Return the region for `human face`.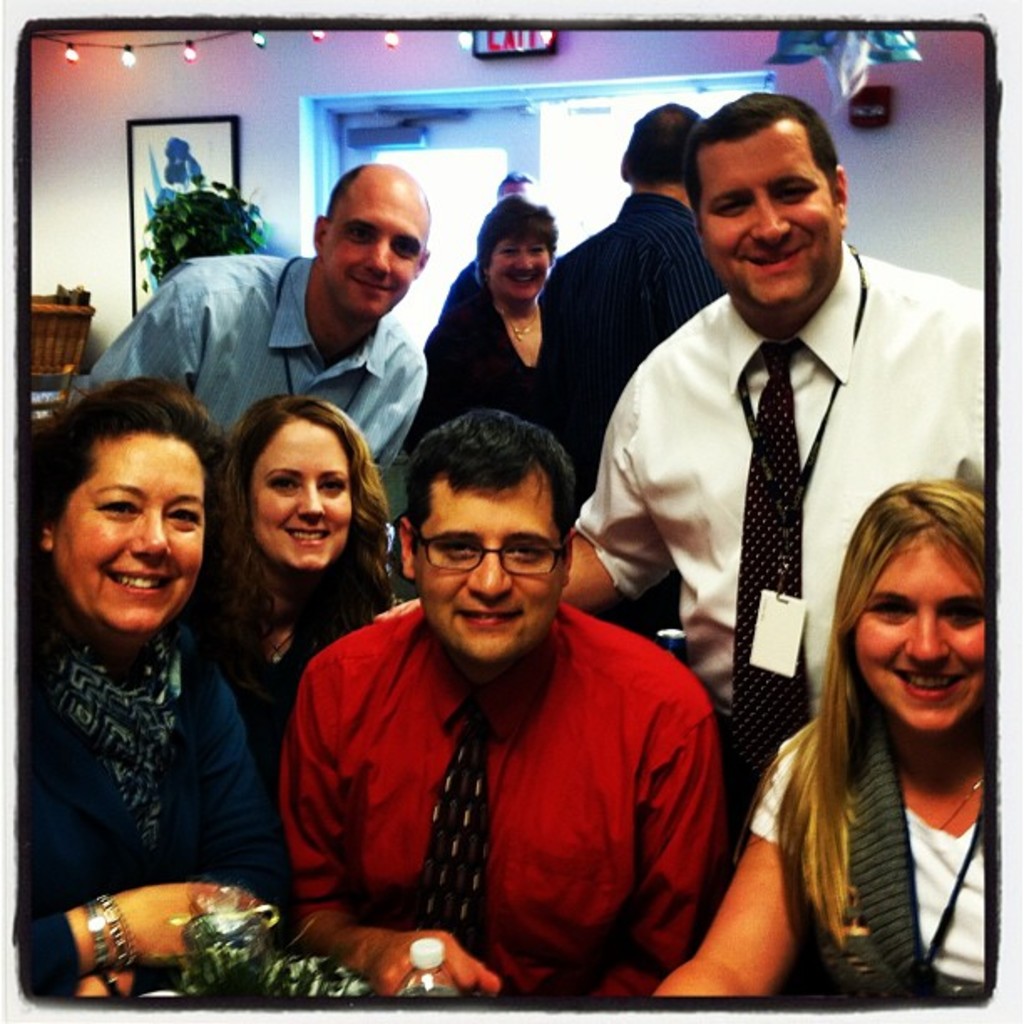
bbox(246, 420, 350, 564).
